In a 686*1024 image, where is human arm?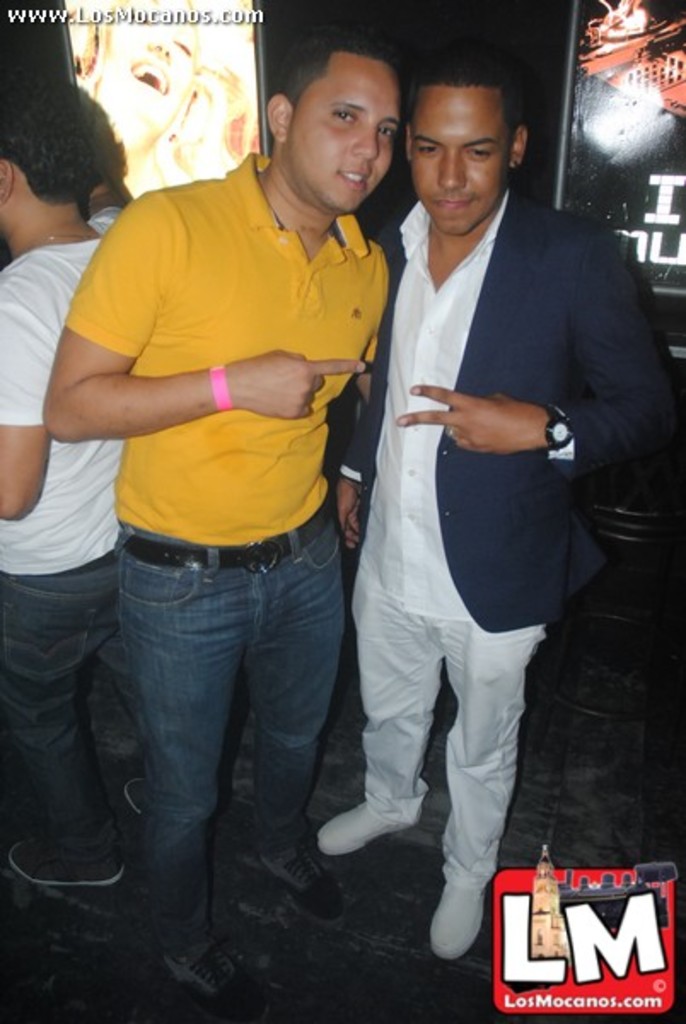
pyautogui.locateOnScreen(392, 205, 671, 457).
